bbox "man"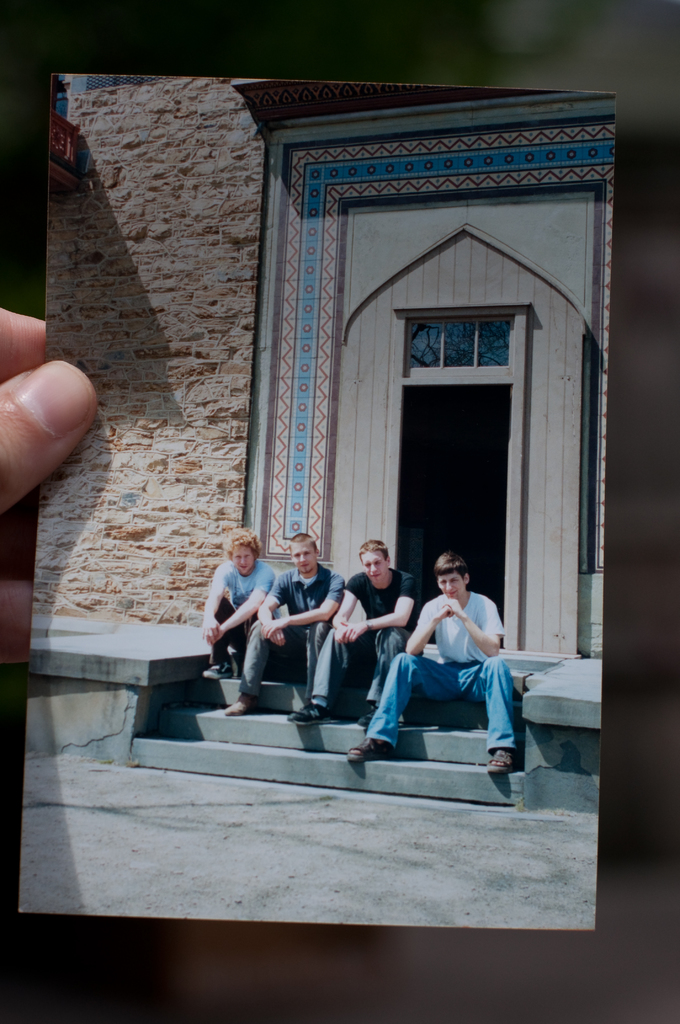
<box>291,532,419,730</box>
